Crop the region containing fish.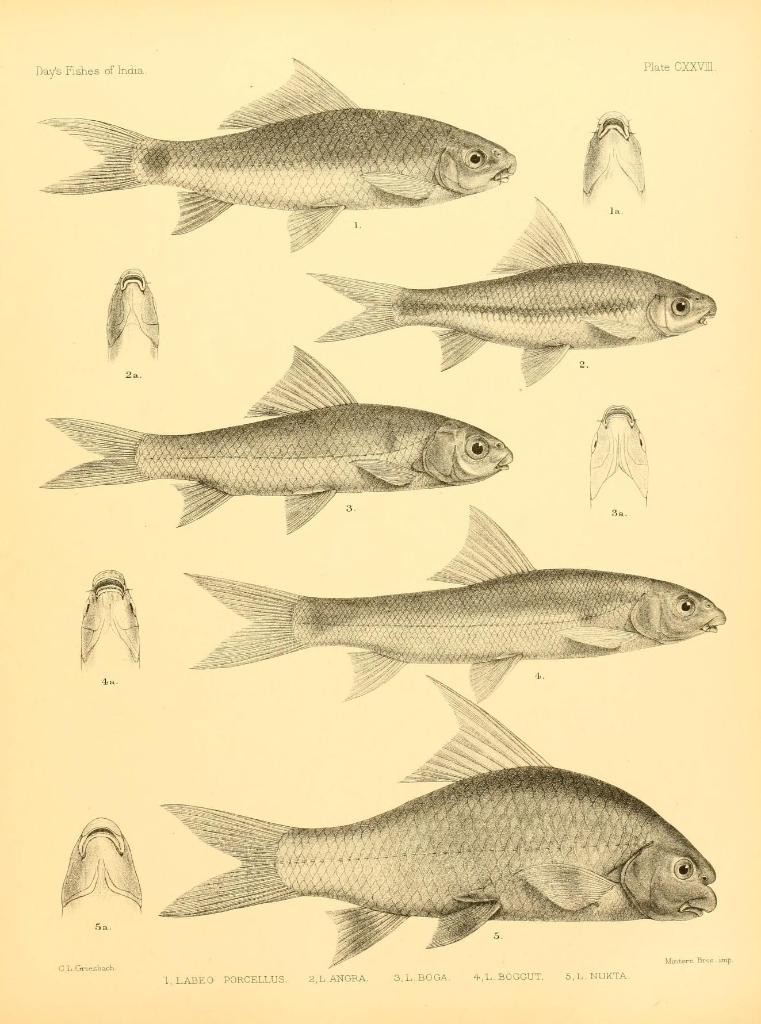
Crop region: 304,185,721,389.
